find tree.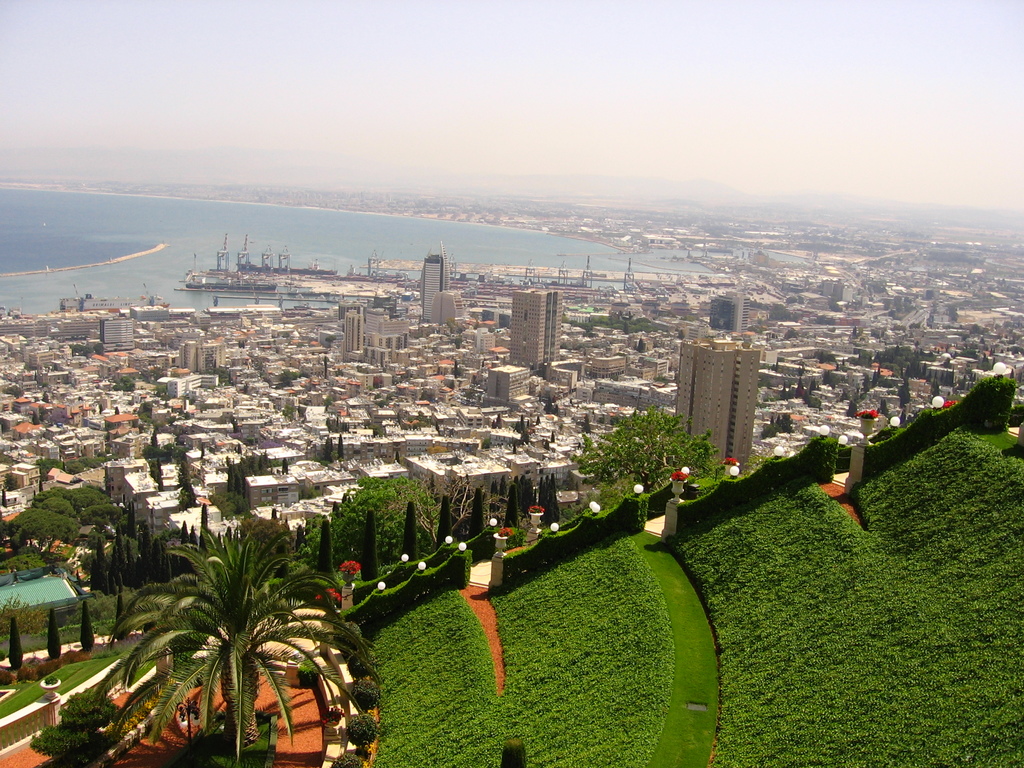
<bbox>417, 388, 433, 399</bbox>.
